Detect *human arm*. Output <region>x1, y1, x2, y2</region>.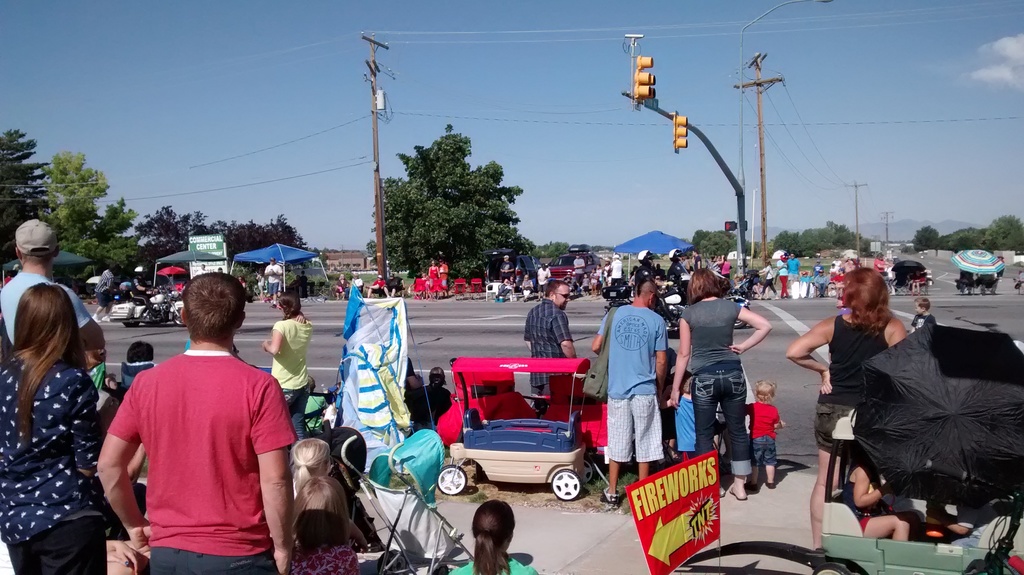
<region>95, 382, 152, 556</region>.
